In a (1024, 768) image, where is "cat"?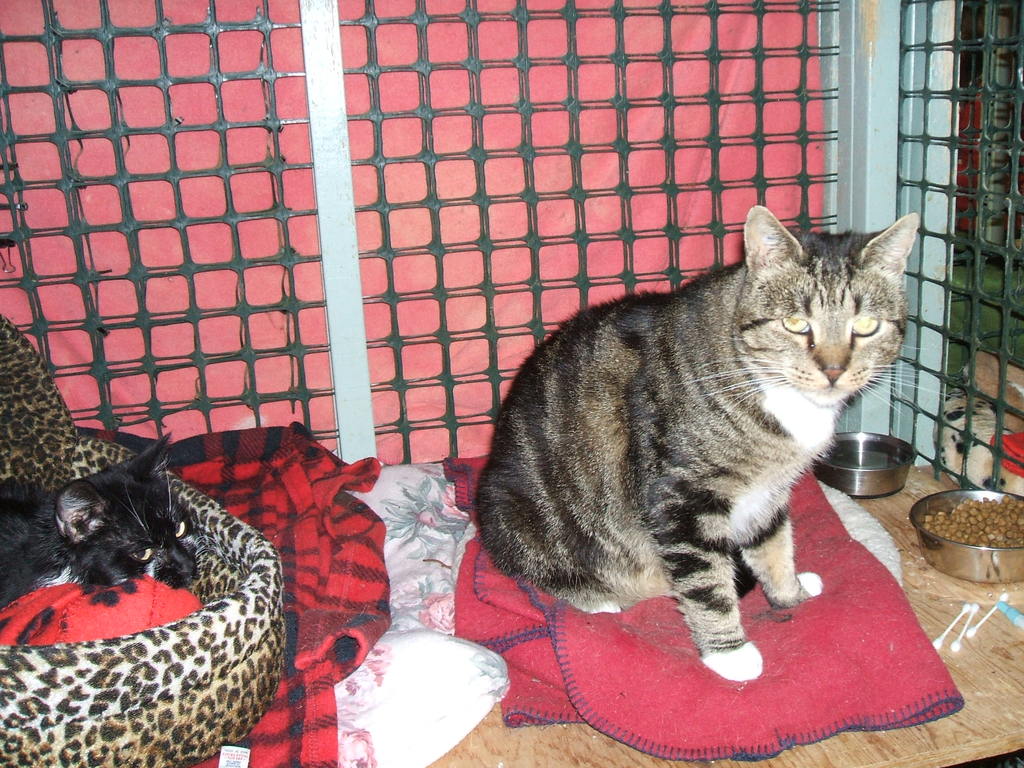
rect(0, 439, 212, 590).
